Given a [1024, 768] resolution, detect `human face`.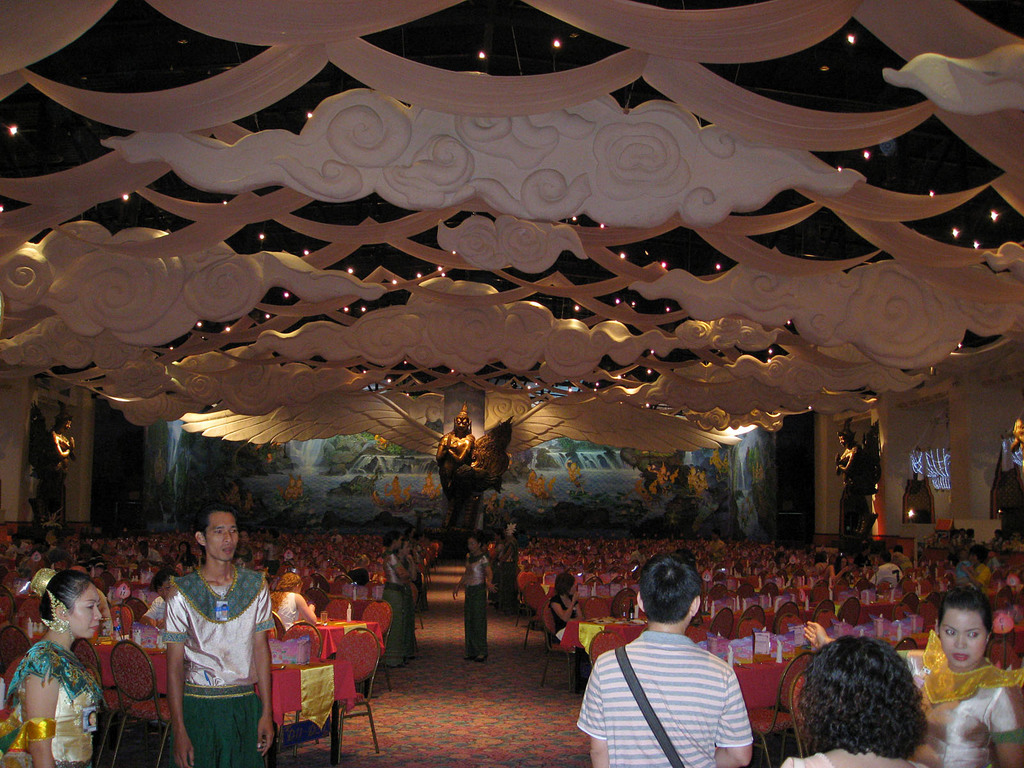
bbox(943, 602, 986, 663).
